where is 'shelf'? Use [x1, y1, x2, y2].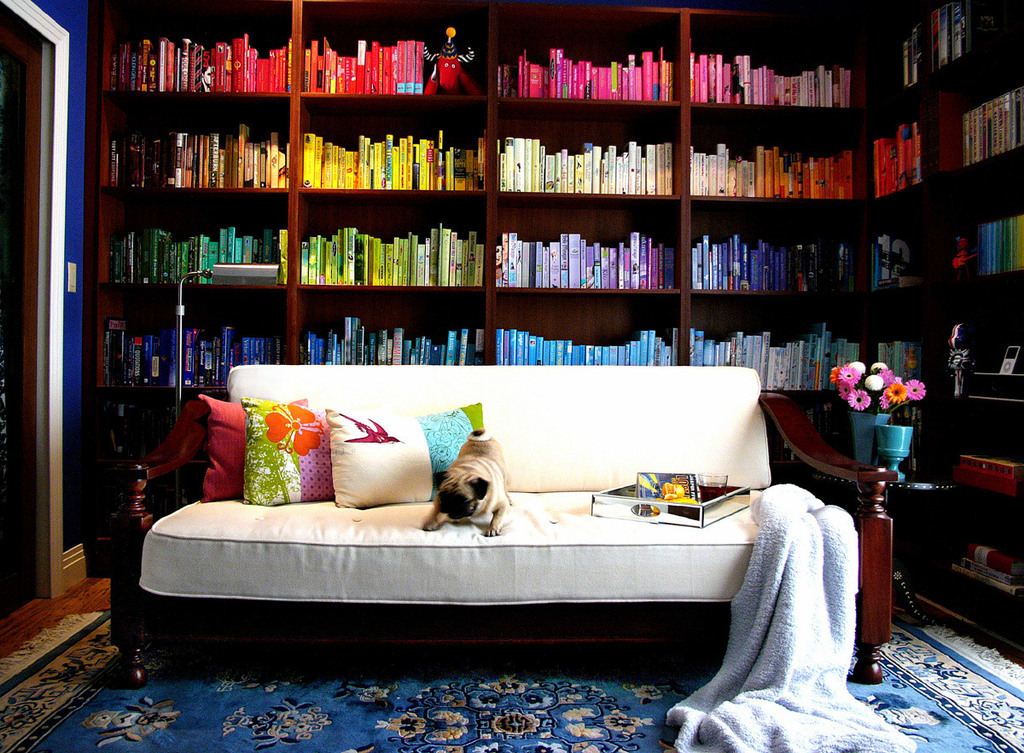
[90, 0, 296, 94].
